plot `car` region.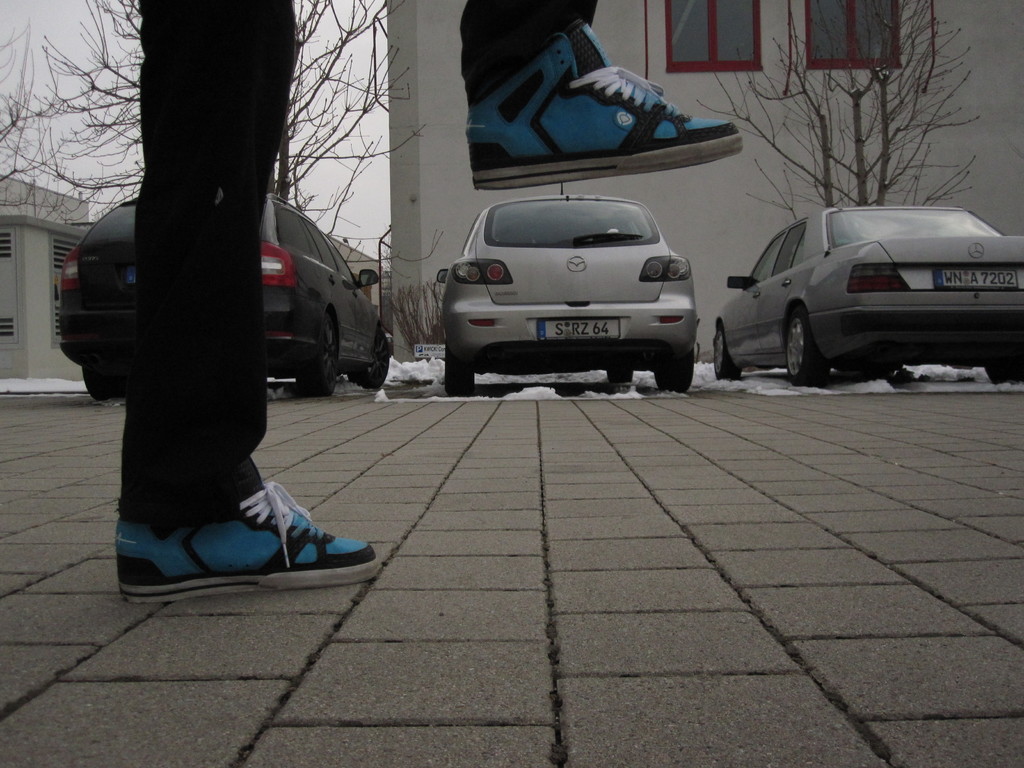
Plotted at {"x1": 45, "y1": 196, "x2": 410, "y2": 403}.
